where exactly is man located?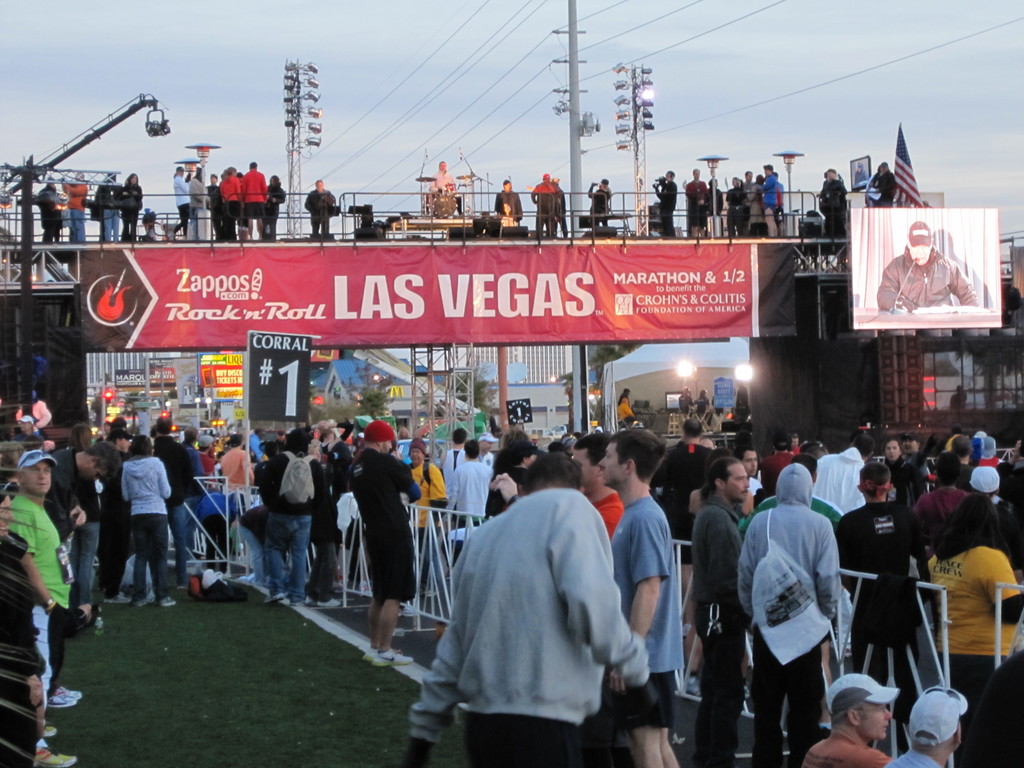
Its bounding box is select_region(692, 455, 749, 767).
